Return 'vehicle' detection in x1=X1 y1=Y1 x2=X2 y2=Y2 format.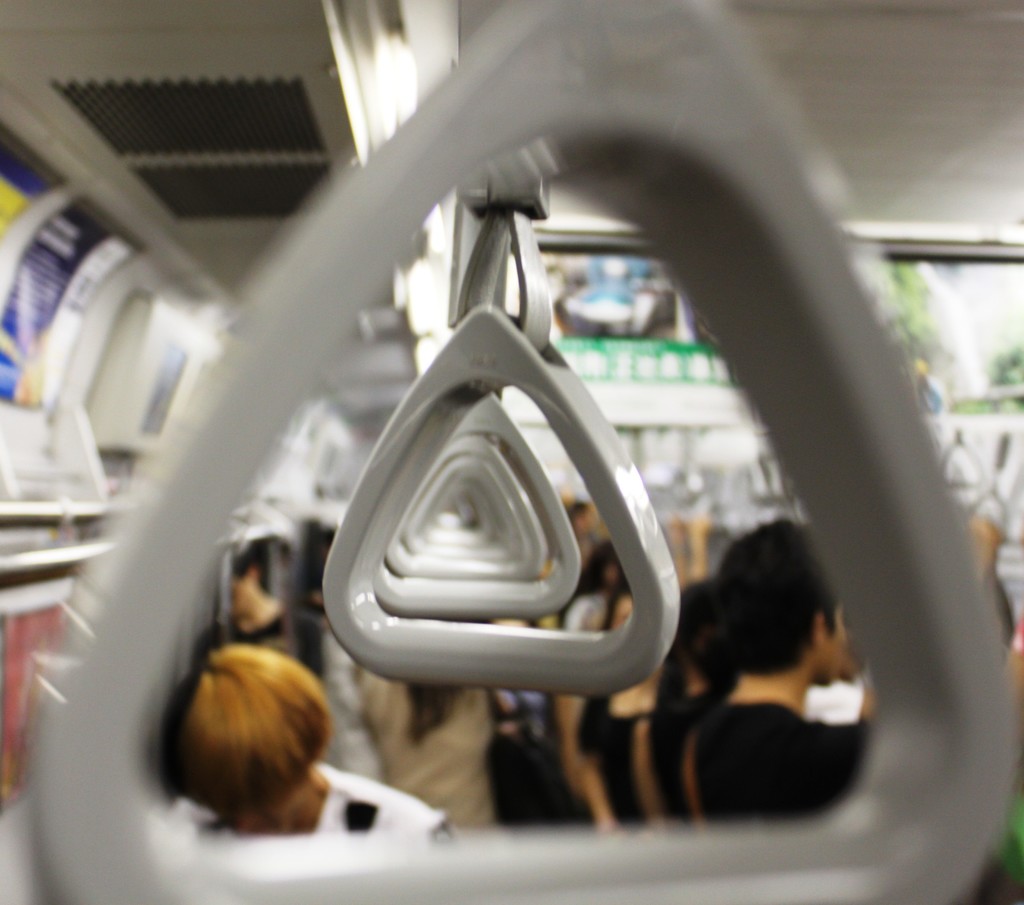
x1=0 y1=0 x2=1023 y2=904.
